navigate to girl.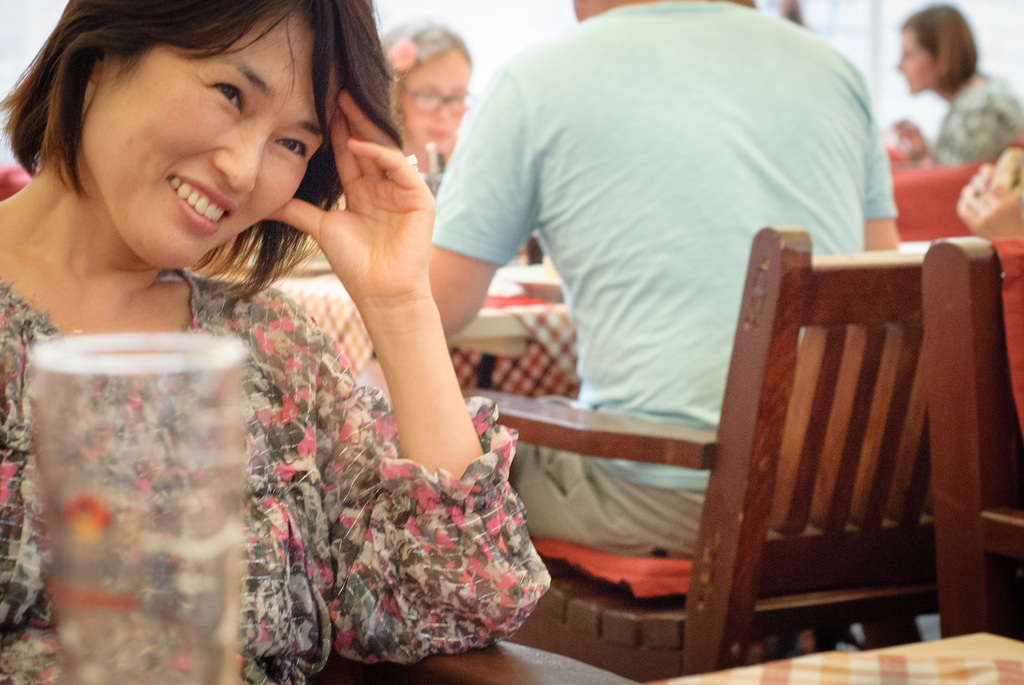
Navigation target: [378, 17, 471, 192].
